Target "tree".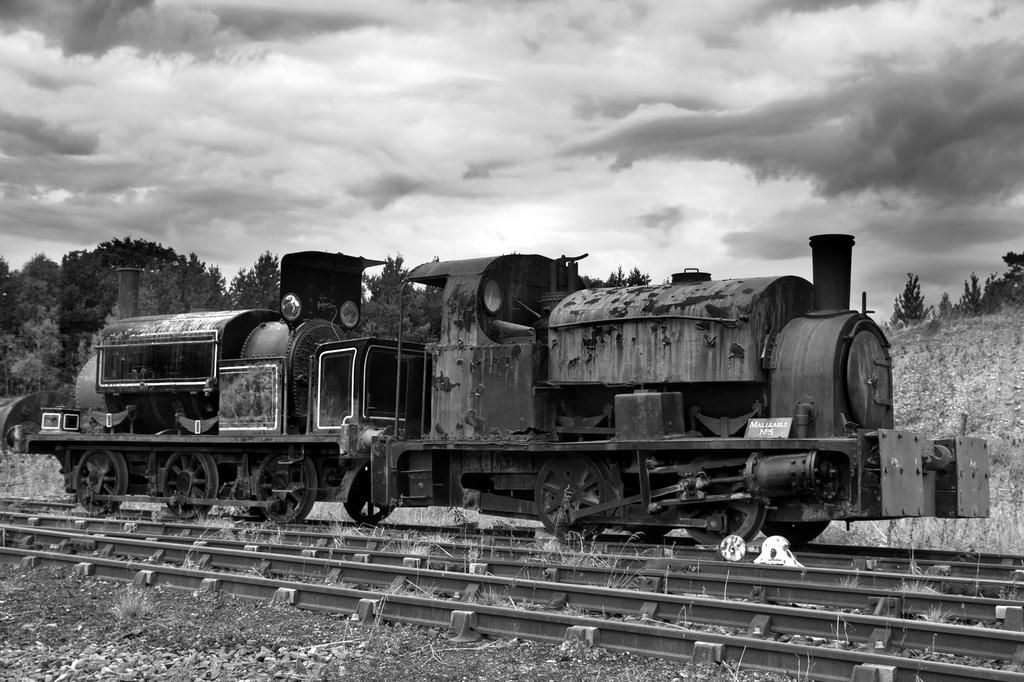
Target region: 220, 248, 285, 319.
